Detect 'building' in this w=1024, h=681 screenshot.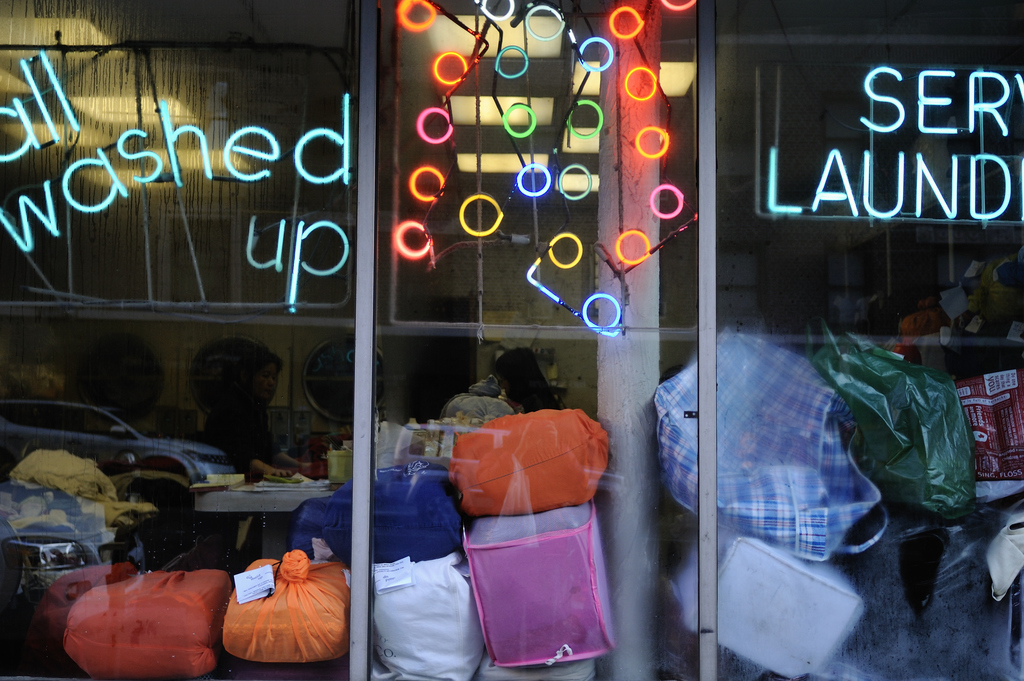
Detection: Rect(0, 0, 1023, 680).
